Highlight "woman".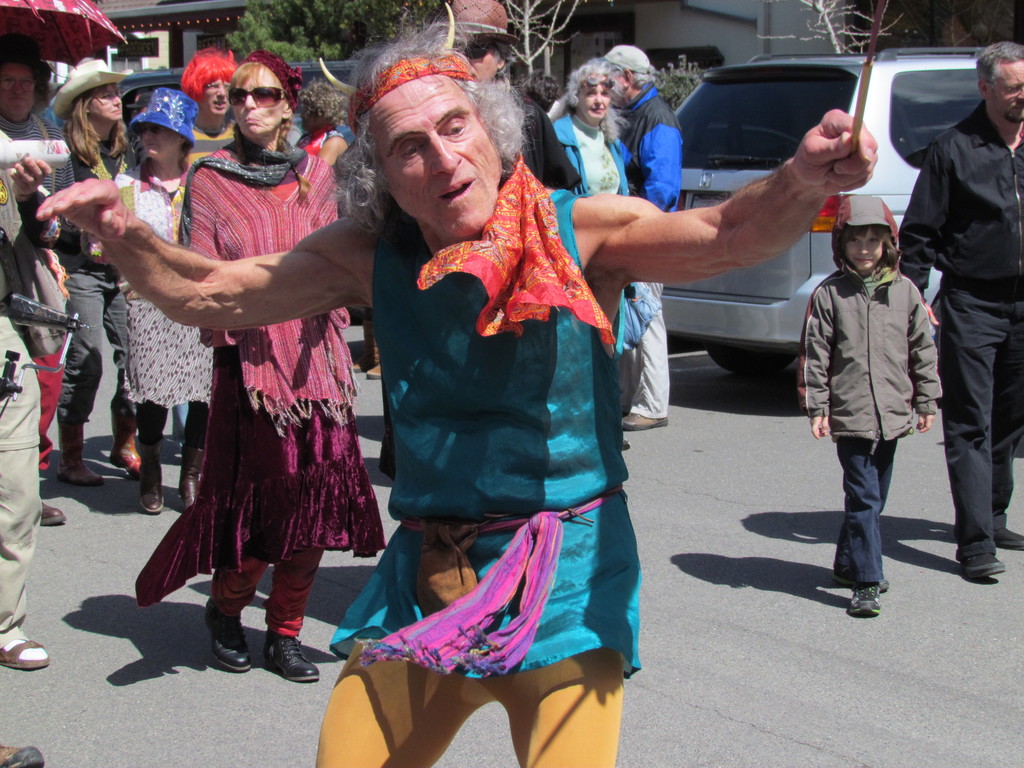
Highlighted region: rect(296, 83, 349, 172).
